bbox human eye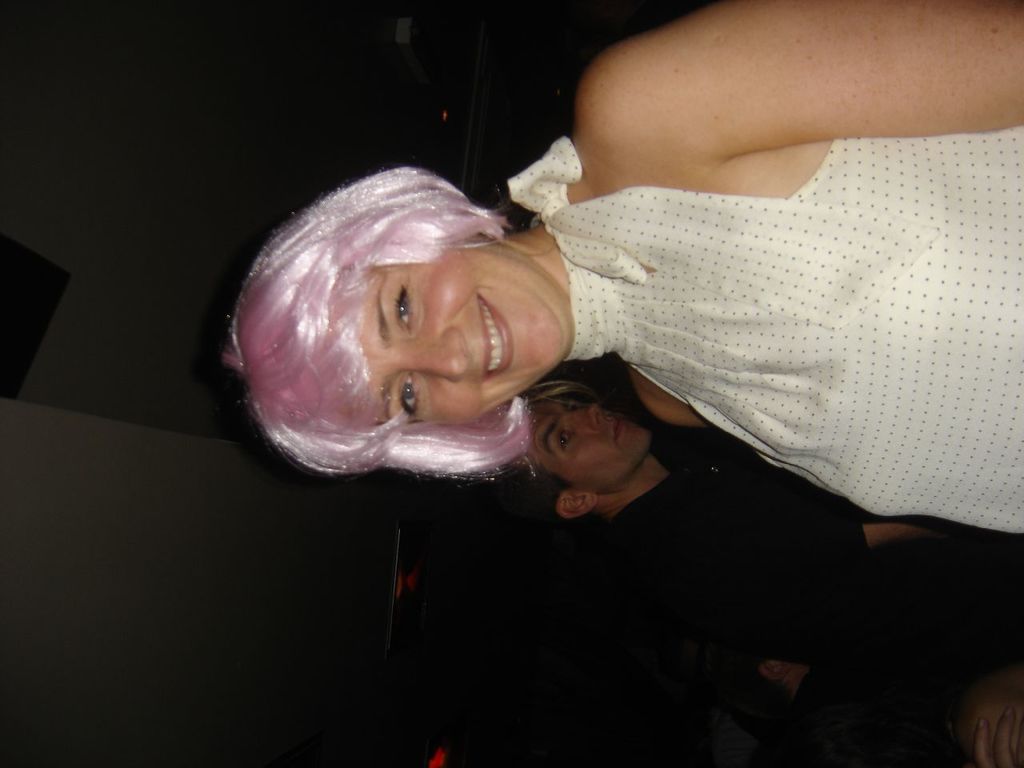
390, 284, 420, 338
